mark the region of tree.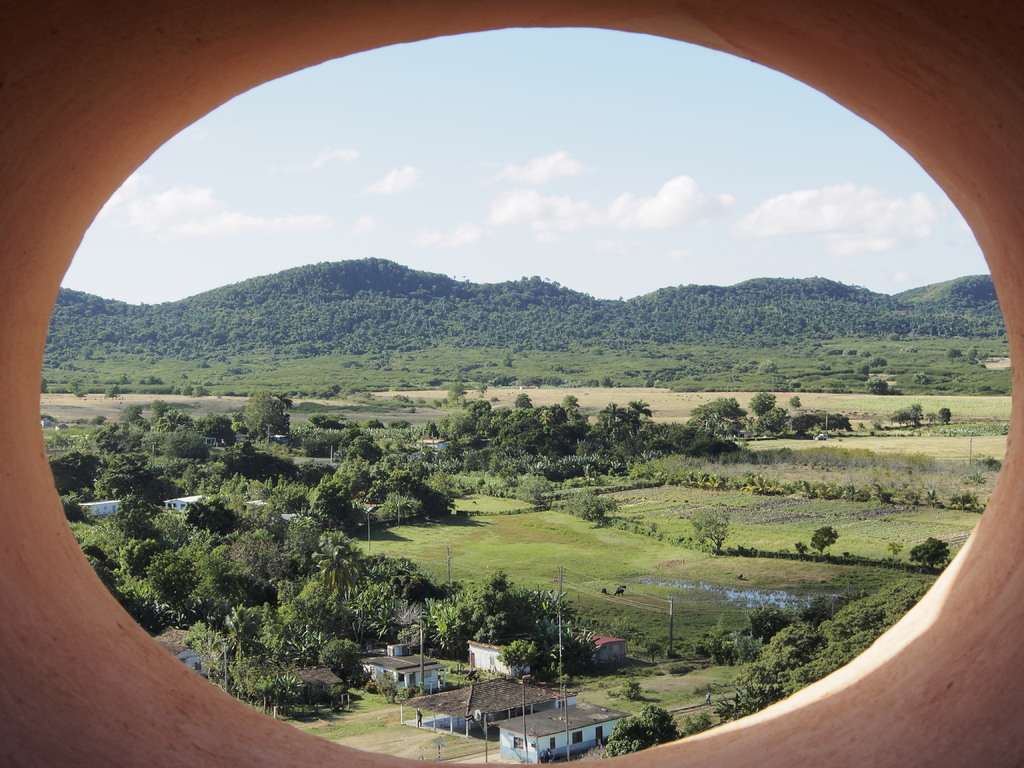
Region: <bbox>686, 397, 752, 431</bbox>.
